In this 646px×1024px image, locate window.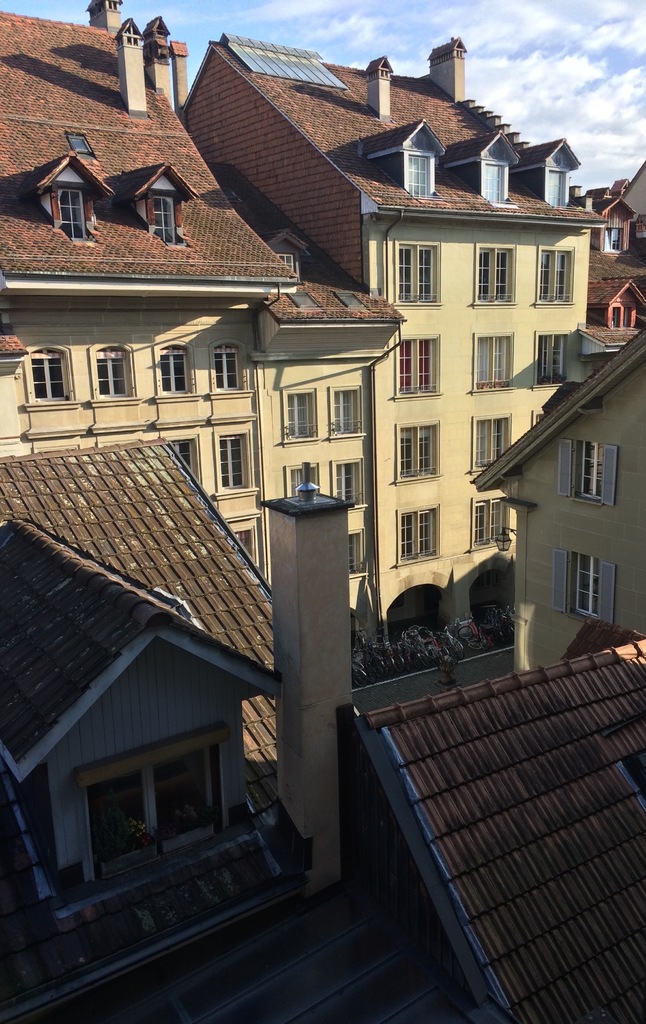
Bounding box: crop(472, 242, 519, 308).
